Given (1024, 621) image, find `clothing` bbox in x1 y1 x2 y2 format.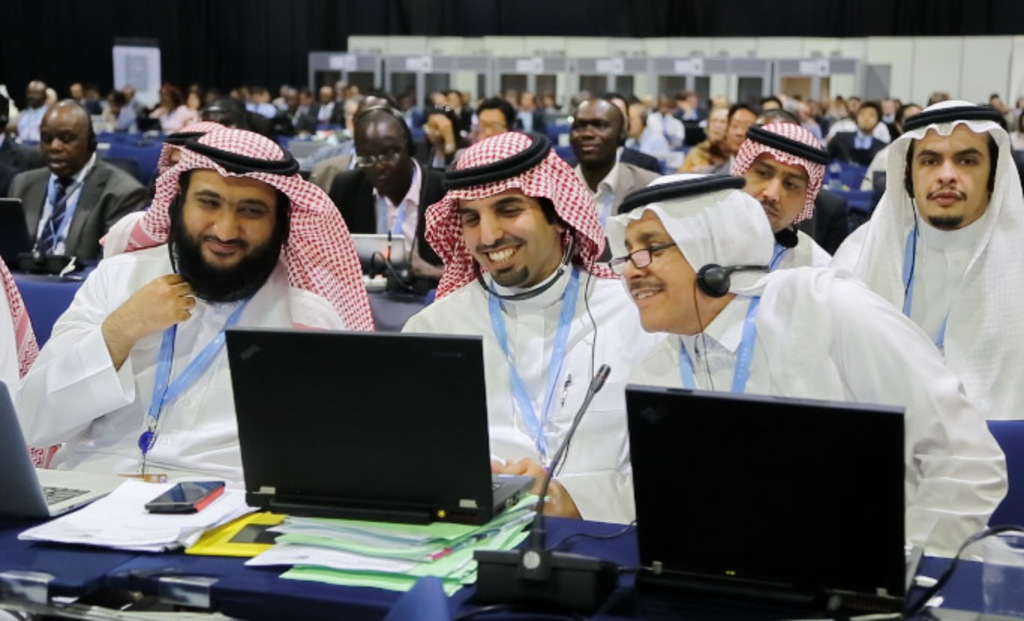
594 150 691 240.
